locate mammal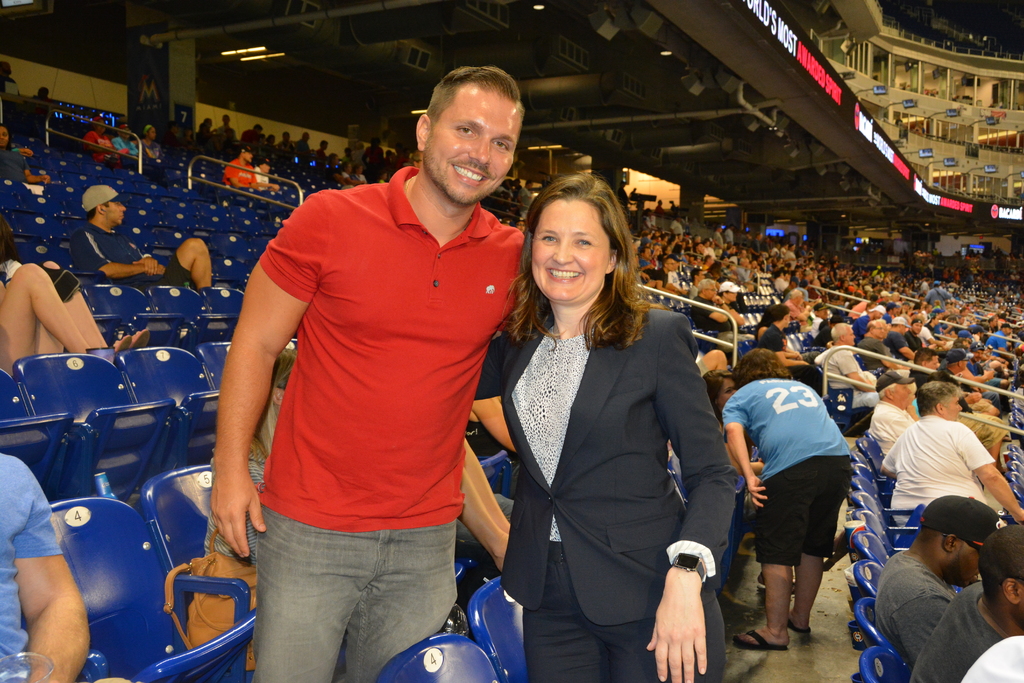
[x1=241, y1=121, x2=261, y2=147]
